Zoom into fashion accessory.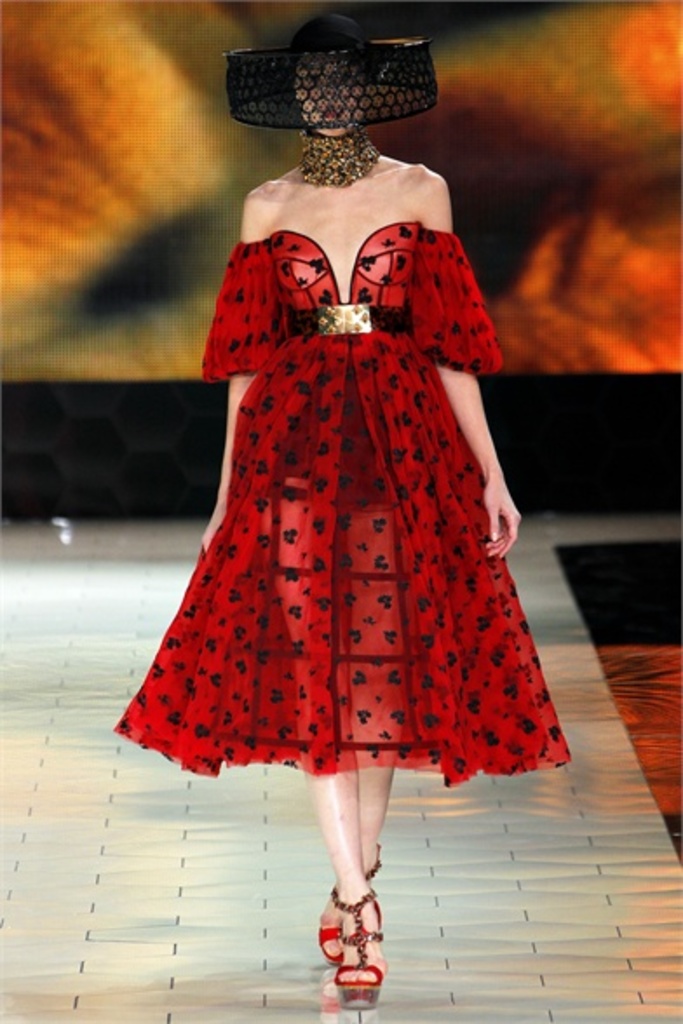
Zoom target: x1=296 y1=131 x2=383 y2=181.
